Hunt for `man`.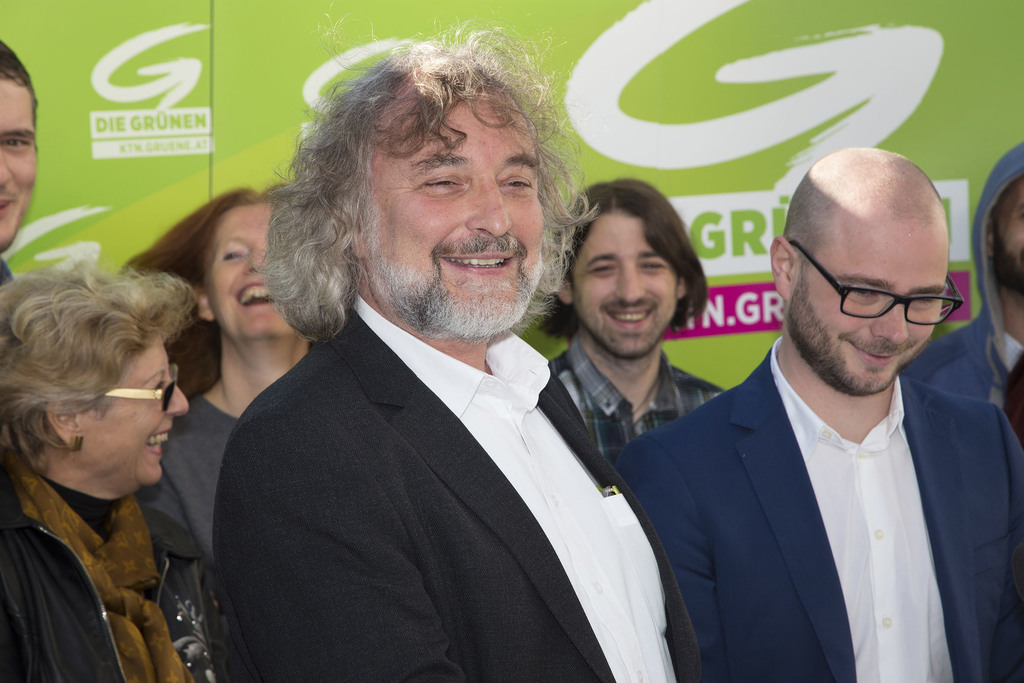
Hunted down at BBox(534, 177, 732, 517).
